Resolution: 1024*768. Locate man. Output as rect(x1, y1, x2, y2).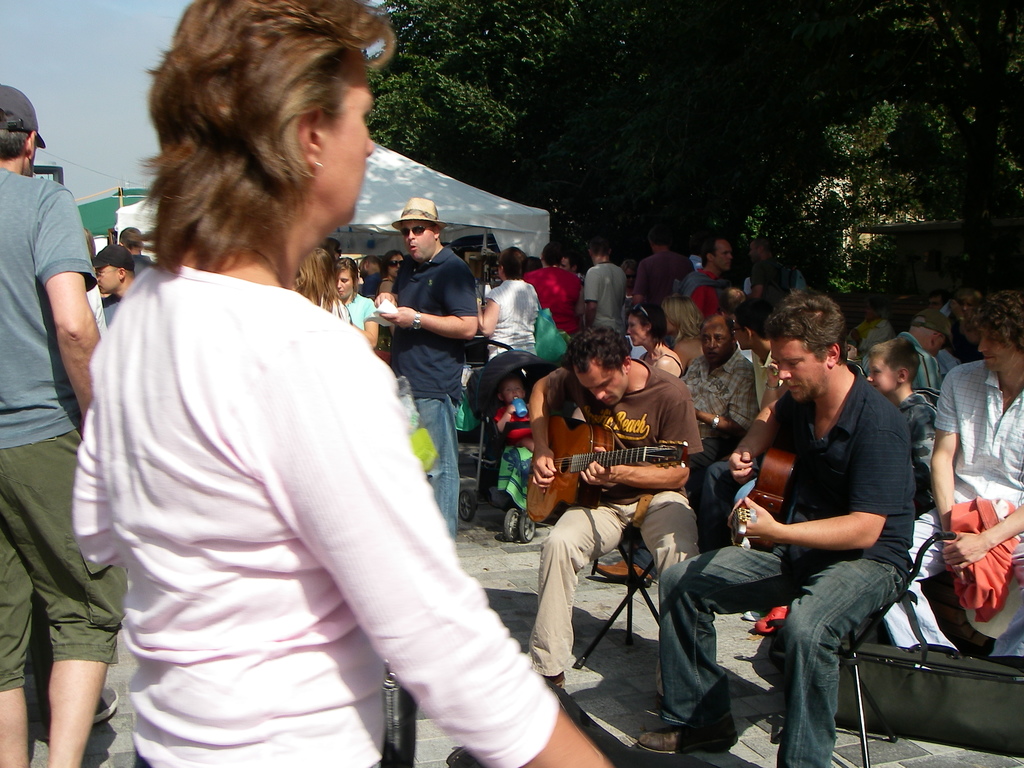
rect(368, 192, 477, 539).
